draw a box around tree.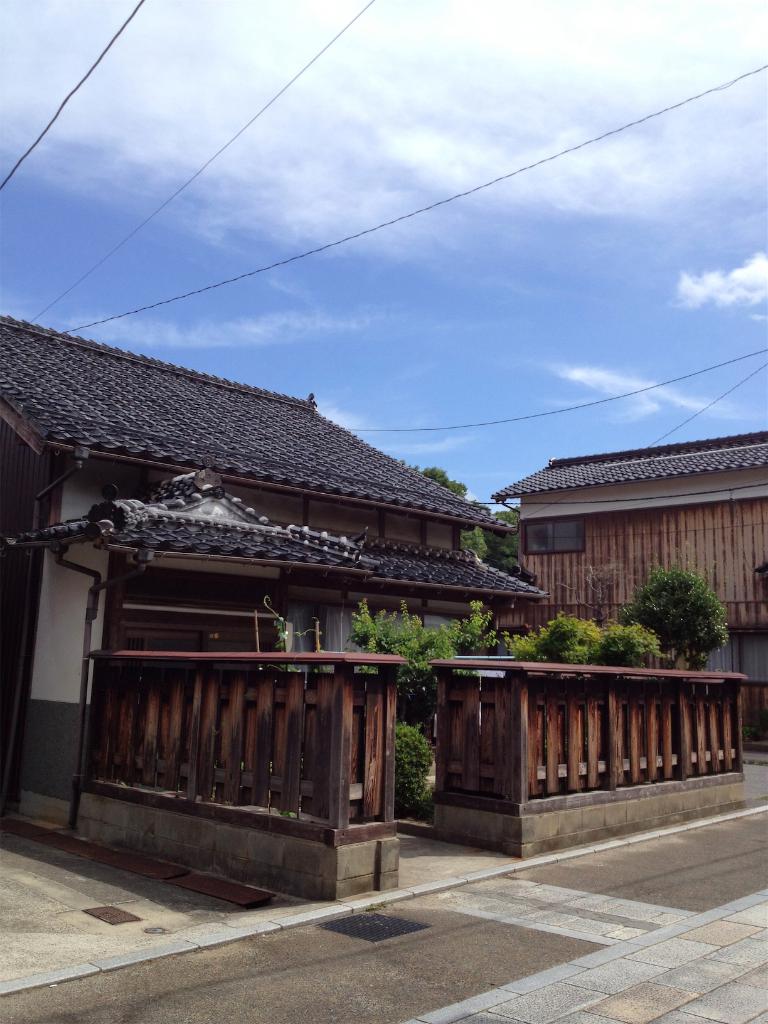
{"left": 553, "top": 559, "right": 686, "bottom": 620}.
